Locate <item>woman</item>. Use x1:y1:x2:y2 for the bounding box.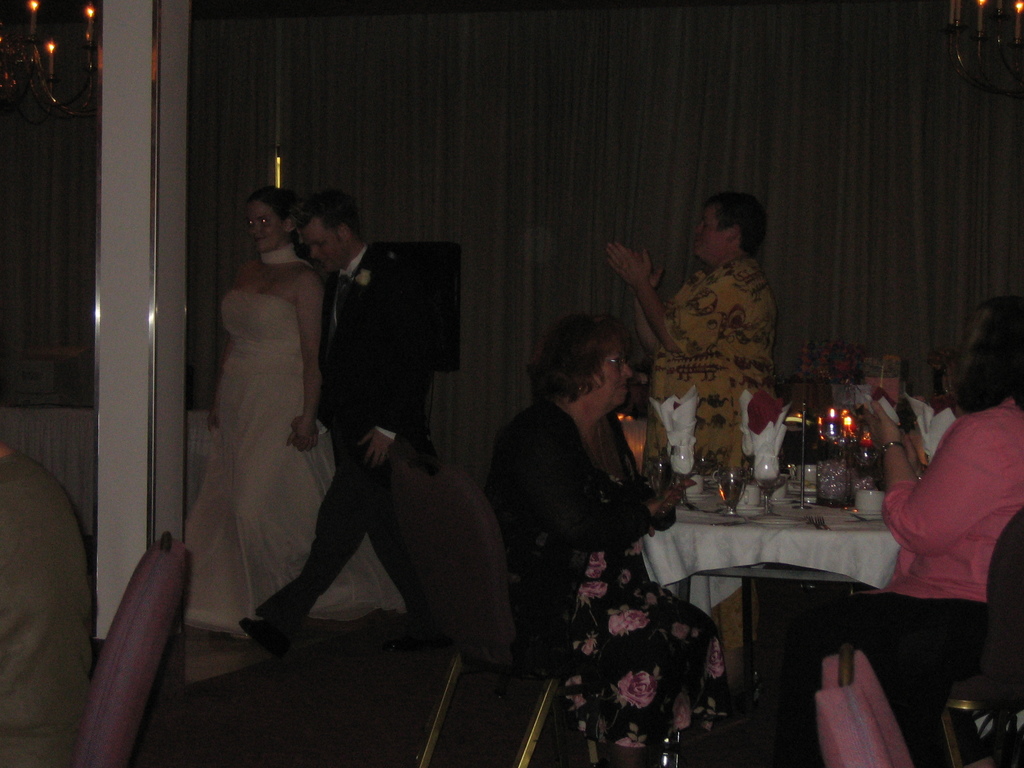
179:184:406:638.
